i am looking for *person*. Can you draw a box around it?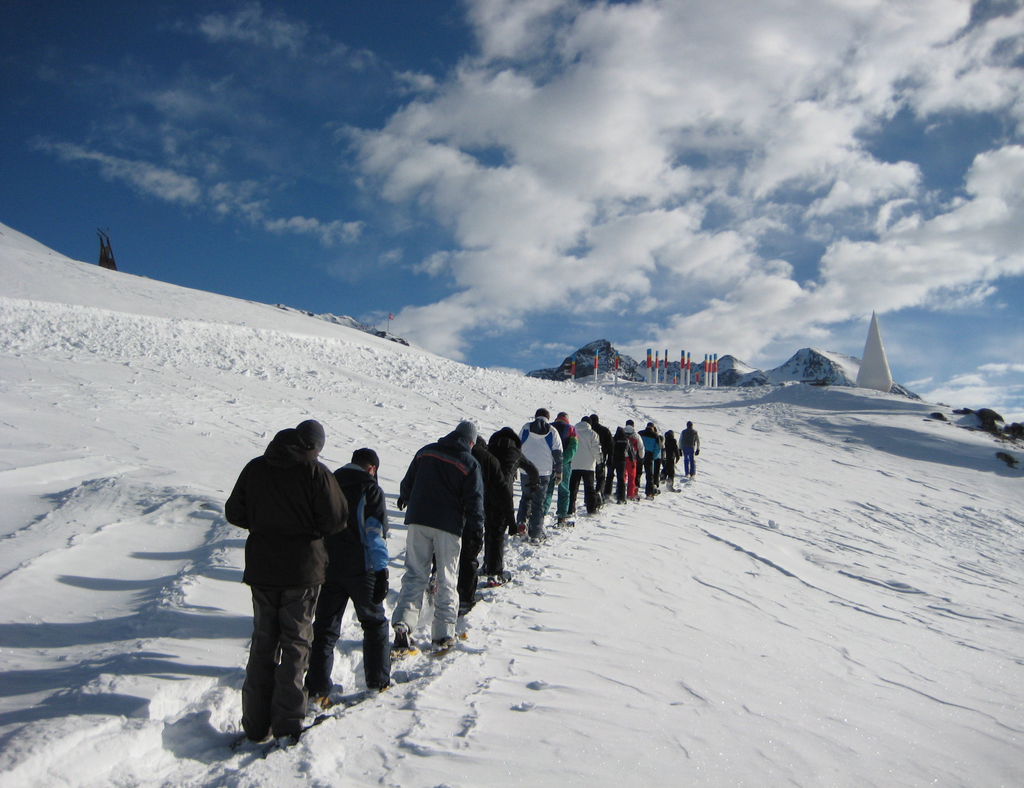
Sure, the bounding box is <box>621,417,644,493</box>.
